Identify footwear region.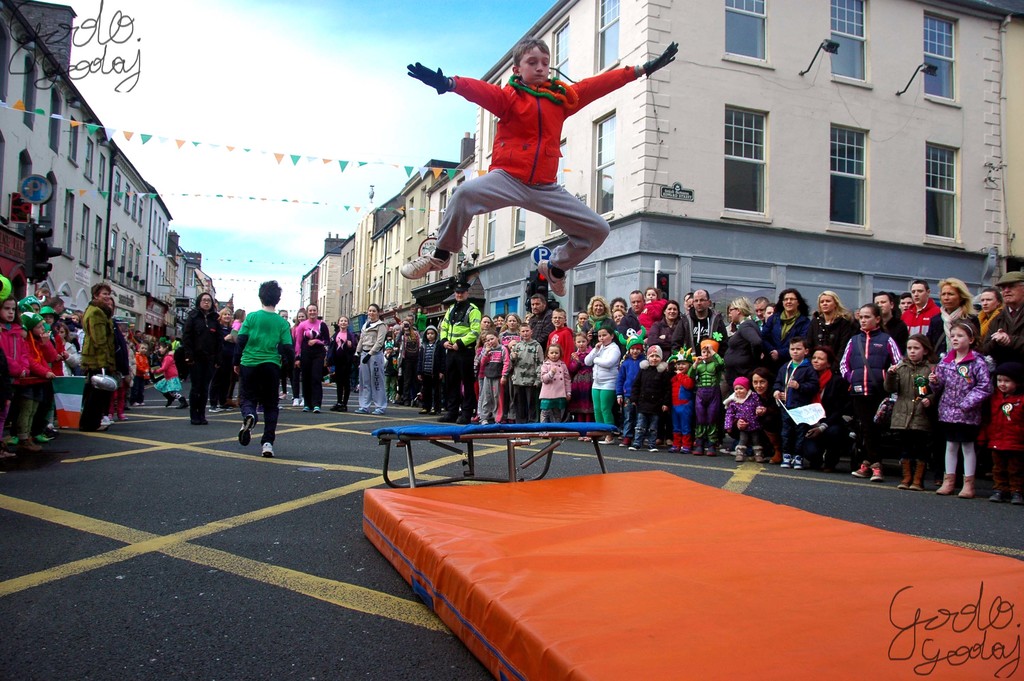
Region: 706:445:719:455.
